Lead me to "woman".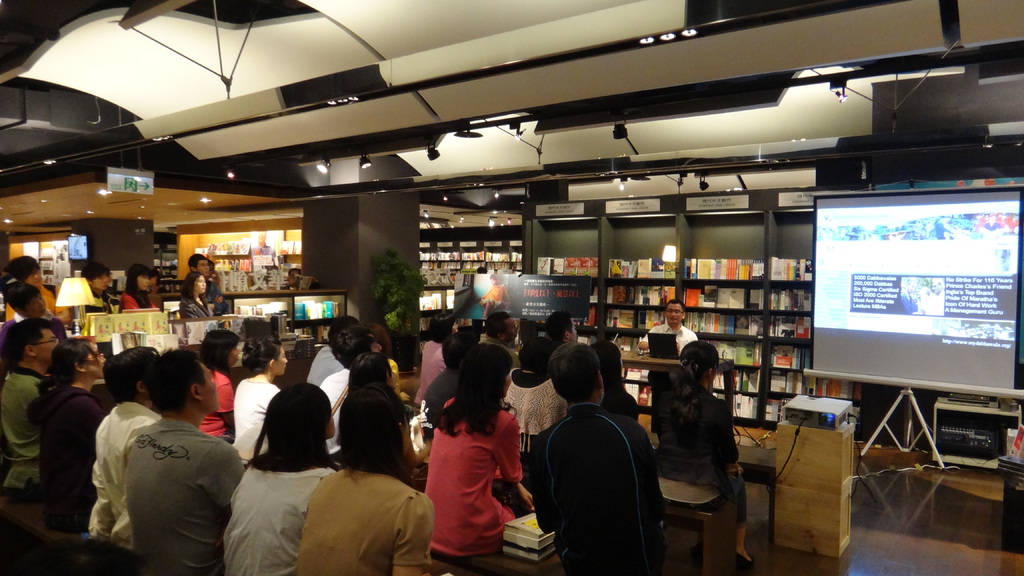
Lead to box(114, 264, 160, 317).
